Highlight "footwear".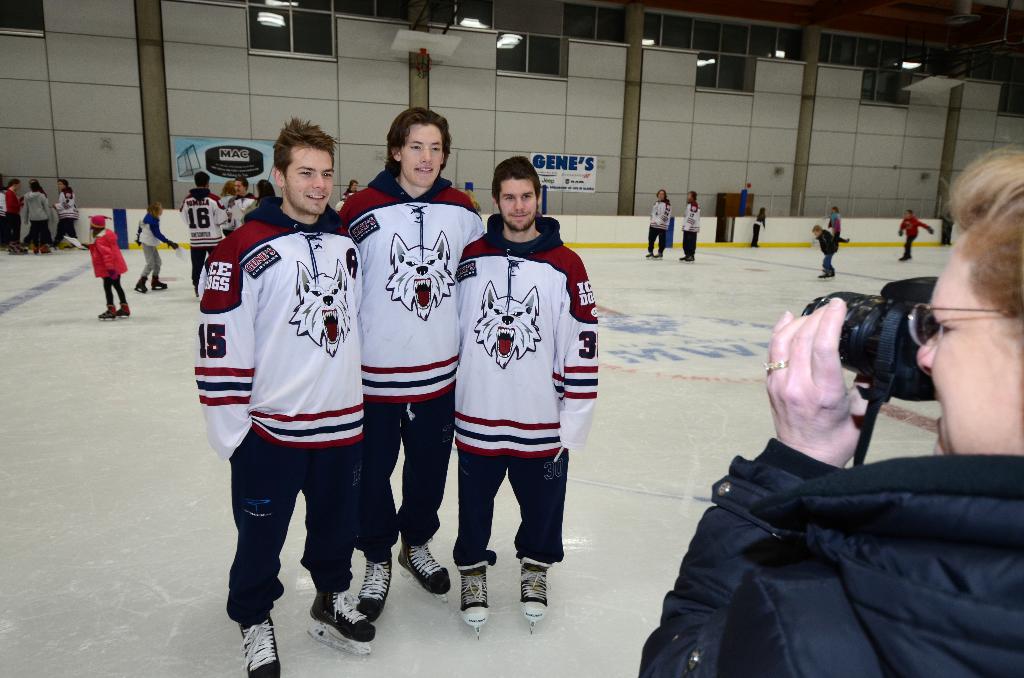
Highlighted region: 646/250/653/254.
